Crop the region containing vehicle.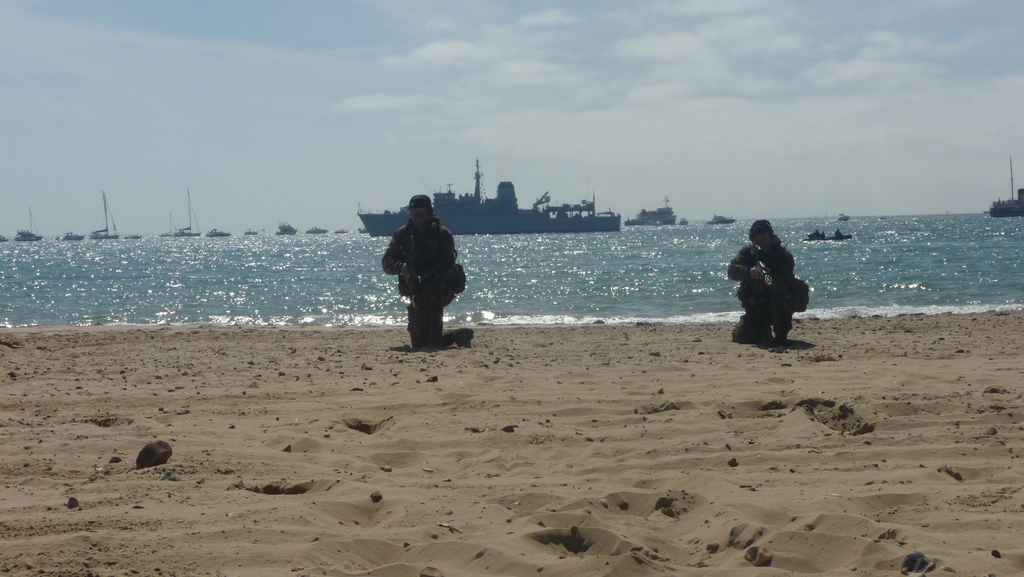
Crop region: [986,186,1023,215].
